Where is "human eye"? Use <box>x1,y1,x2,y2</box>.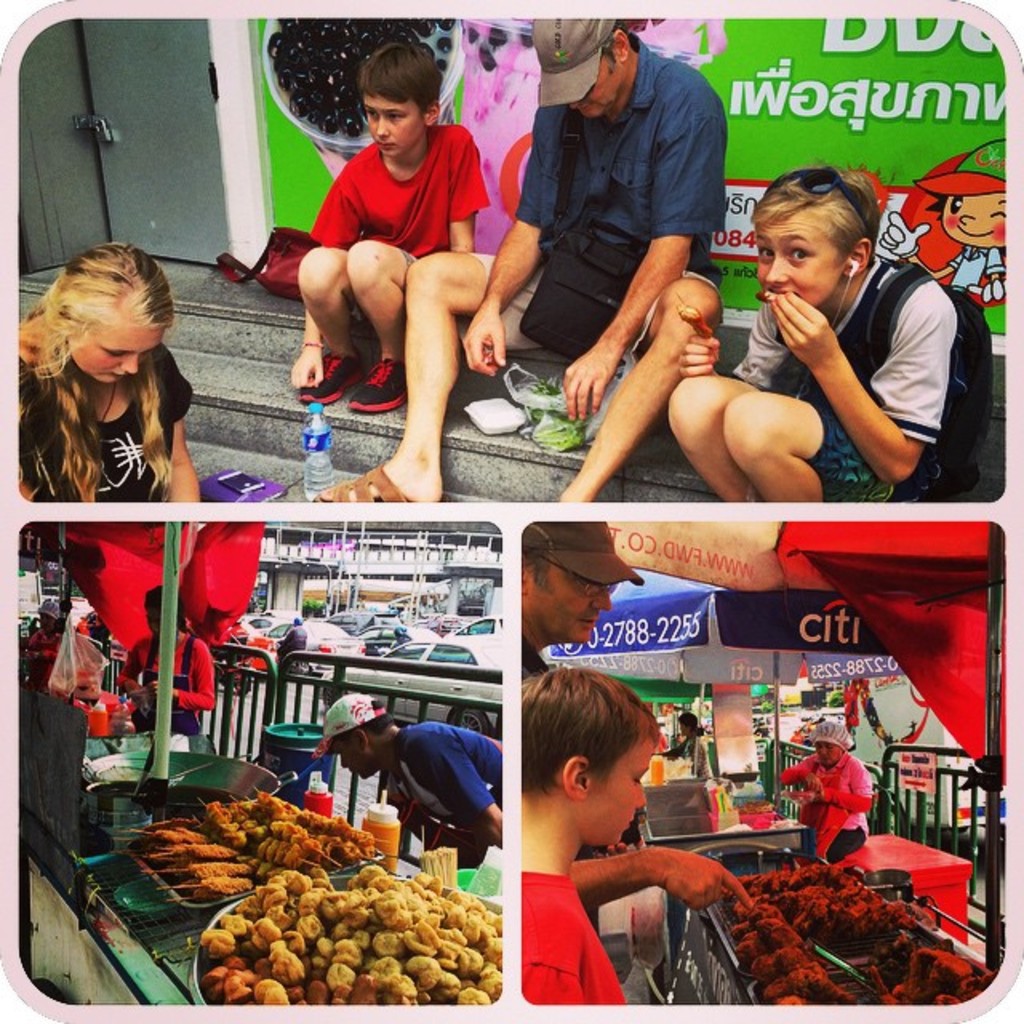
<box>947,194,960,214</box>.
